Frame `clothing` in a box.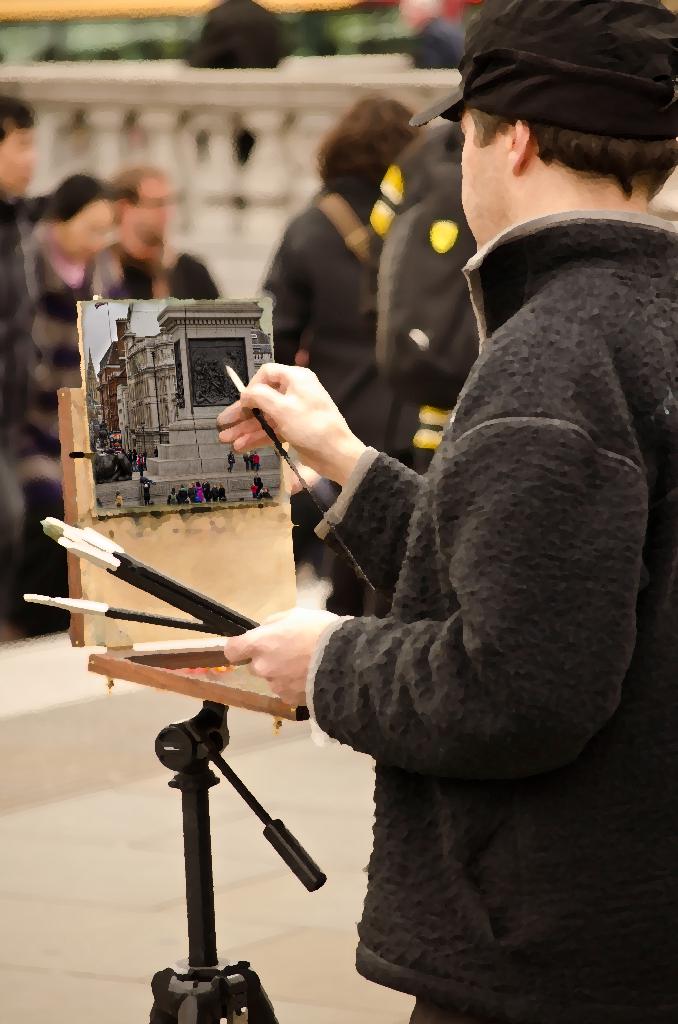
box(369, 108, 490, 481).
